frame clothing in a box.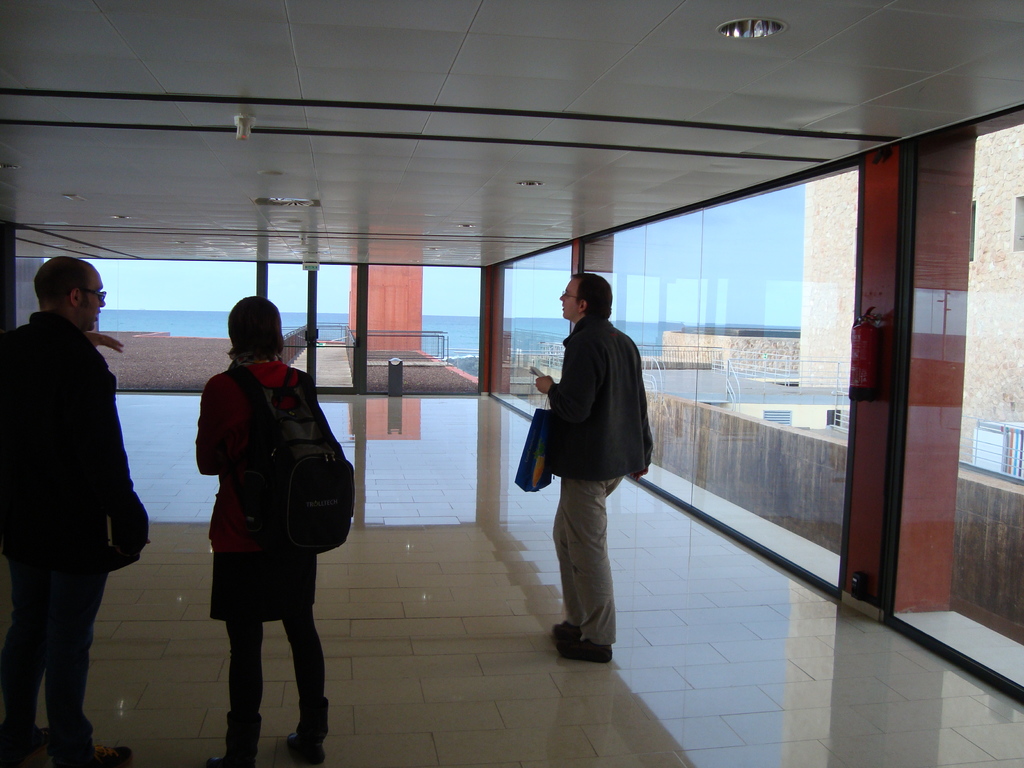
detection(0, 315, 138, 767).
